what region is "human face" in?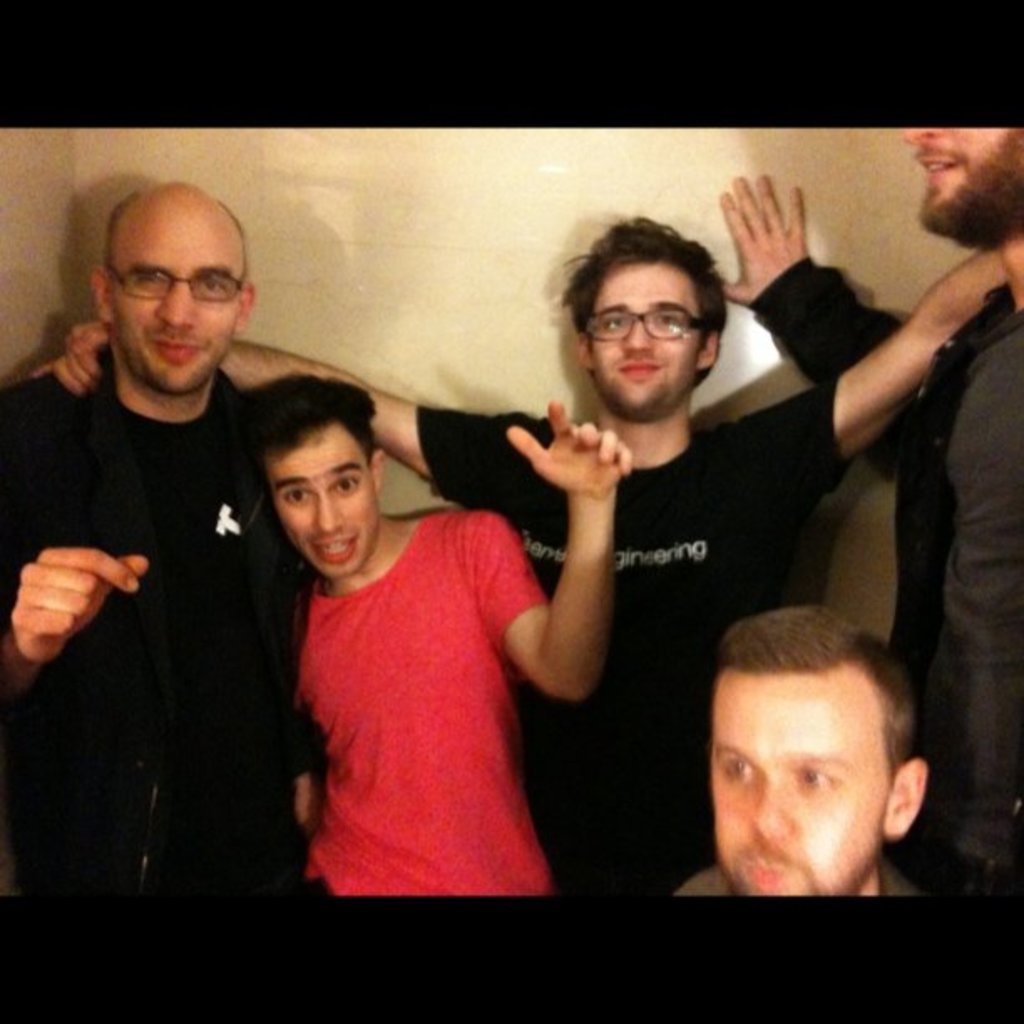
<bbox>586, 259, 699, 415</bbox>.
